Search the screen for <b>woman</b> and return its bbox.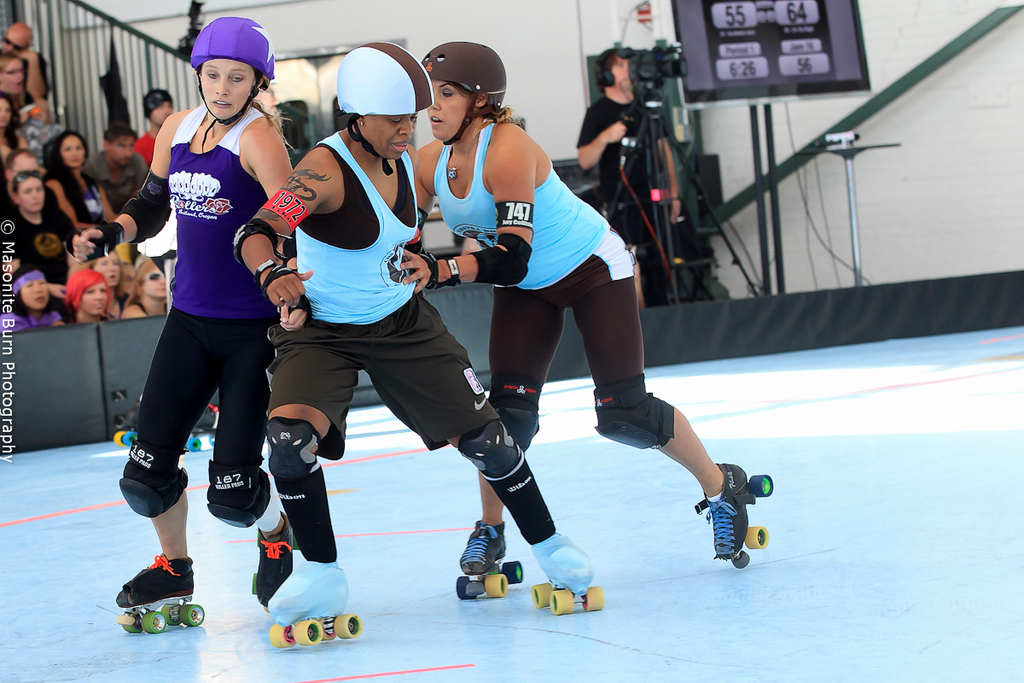
Found: [53,132,117,233].
